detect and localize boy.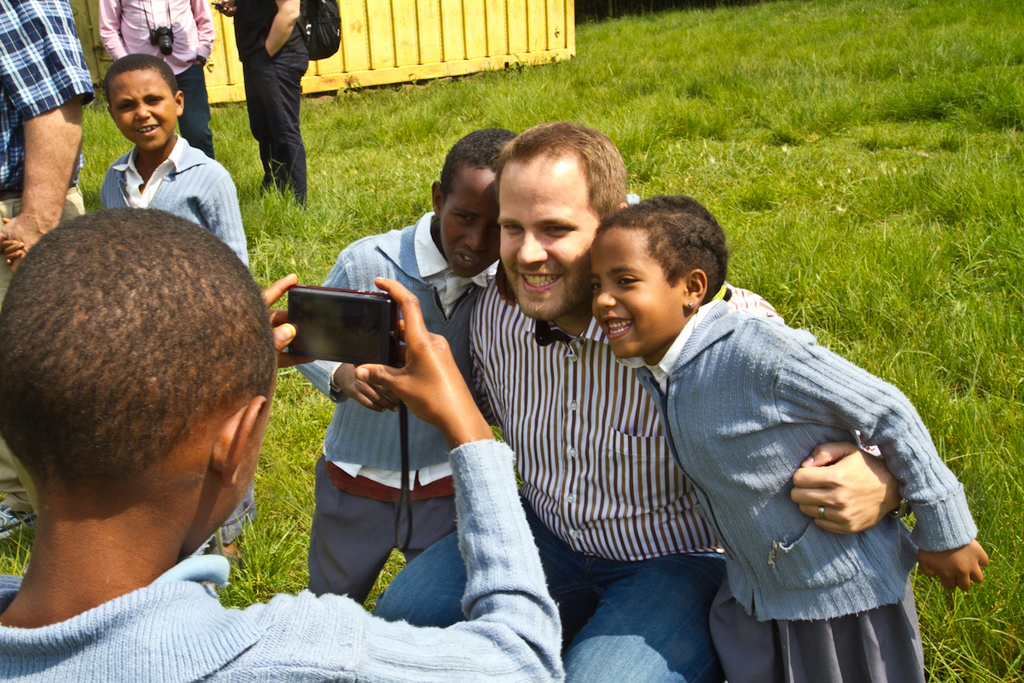
Localized at left=102, top=53, right=255, bottom=563.
